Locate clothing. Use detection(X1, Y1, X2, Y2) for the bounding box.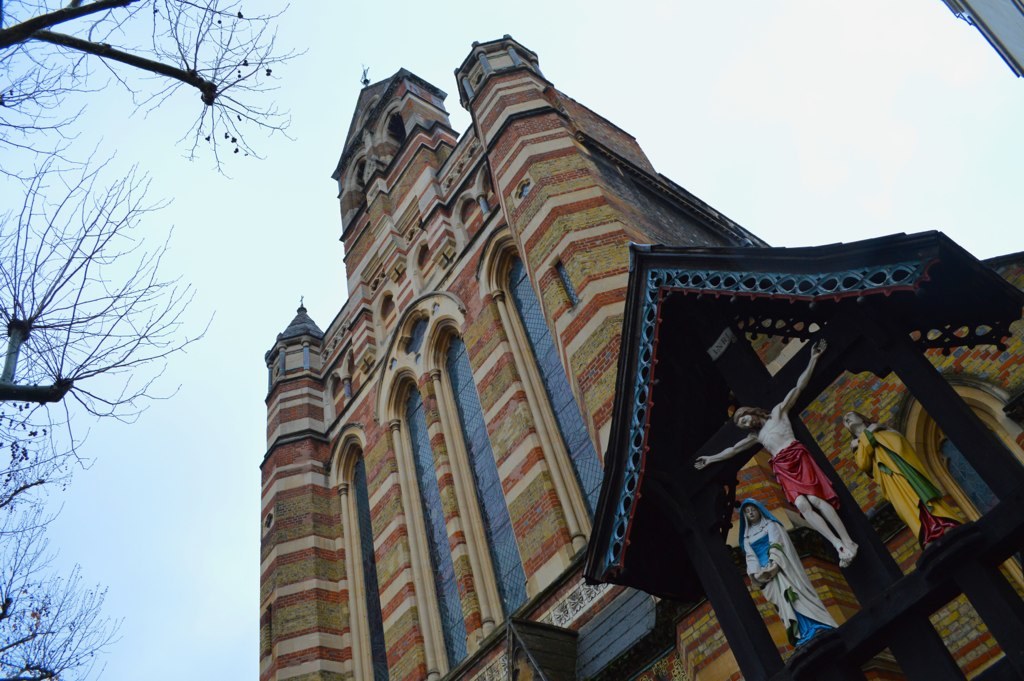
detection(855, 421, 961, 542).
